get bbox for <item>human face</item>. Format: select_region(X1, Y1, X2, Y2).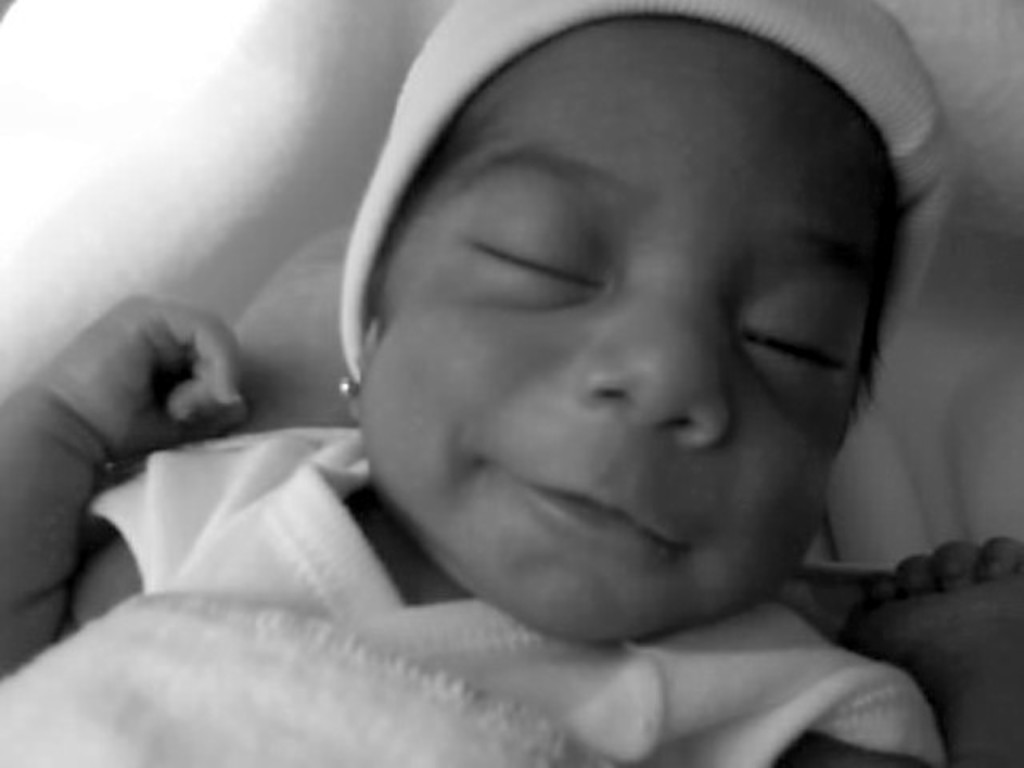
select_region(357, 19, 898, 643).
